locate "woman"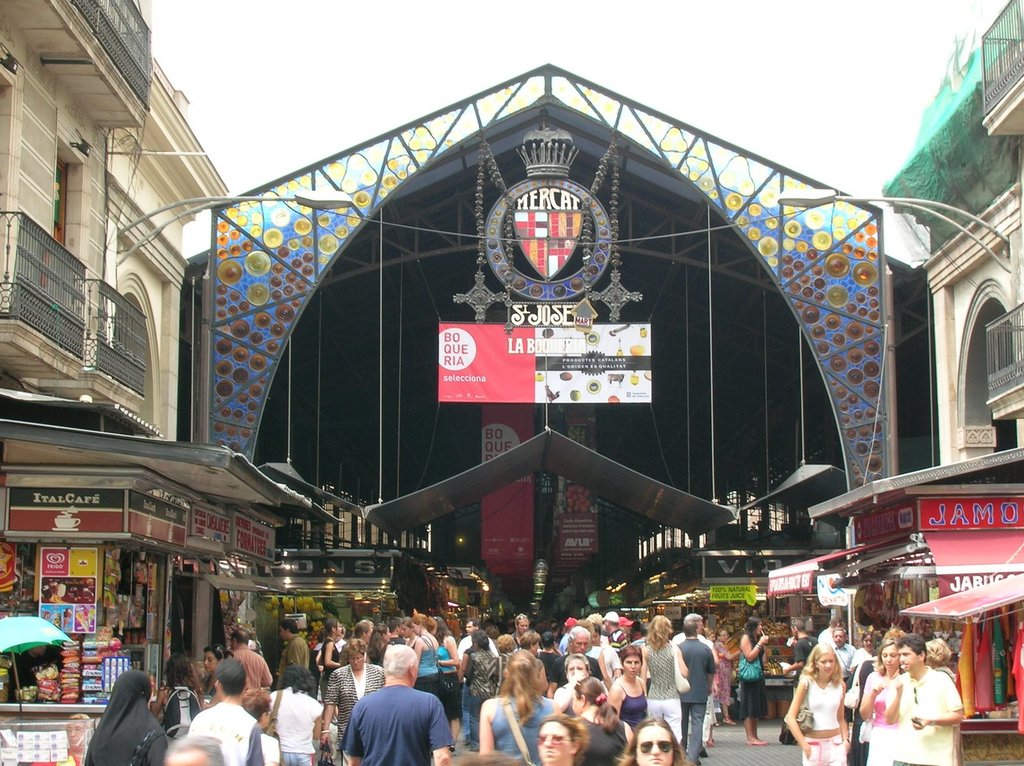
BBox(153, 654, 205, 714)
